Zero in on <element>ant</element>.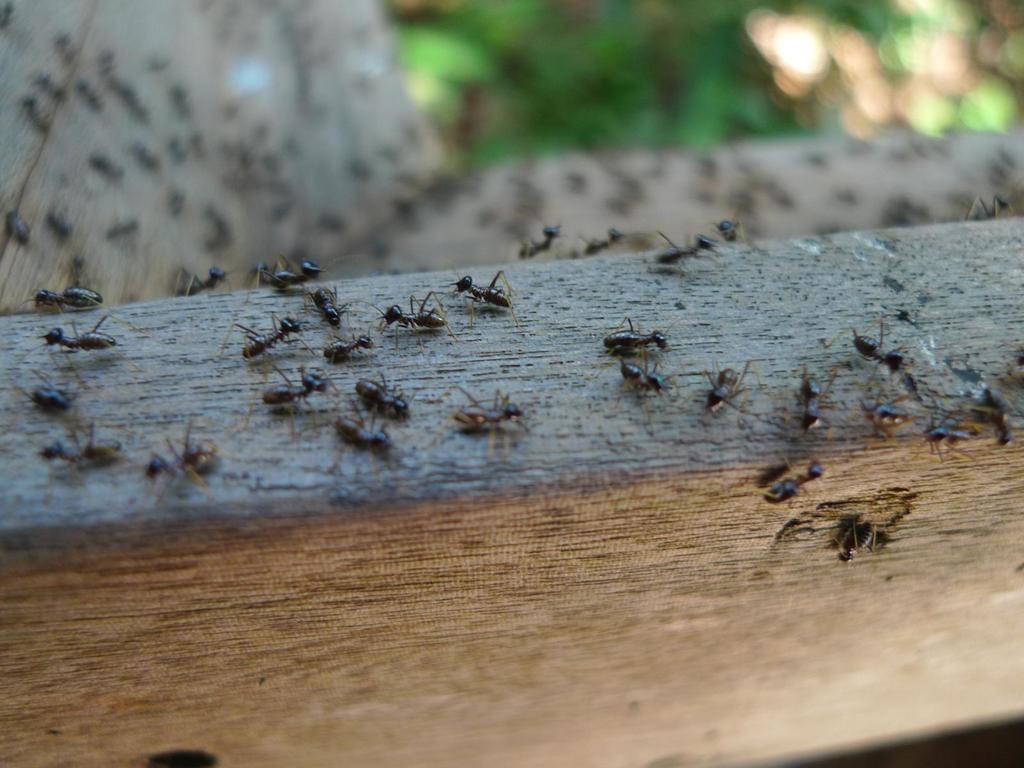
Zeroed in: rect(846, 320, 911, 374).
